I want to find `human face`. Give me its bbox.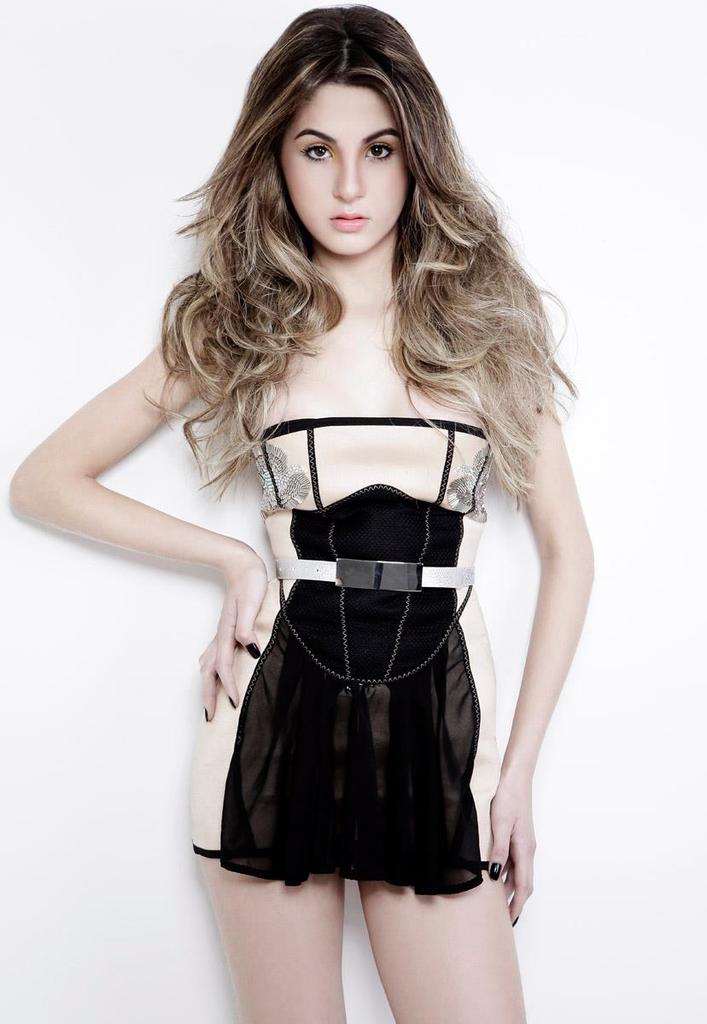
[283,87,418,253].
